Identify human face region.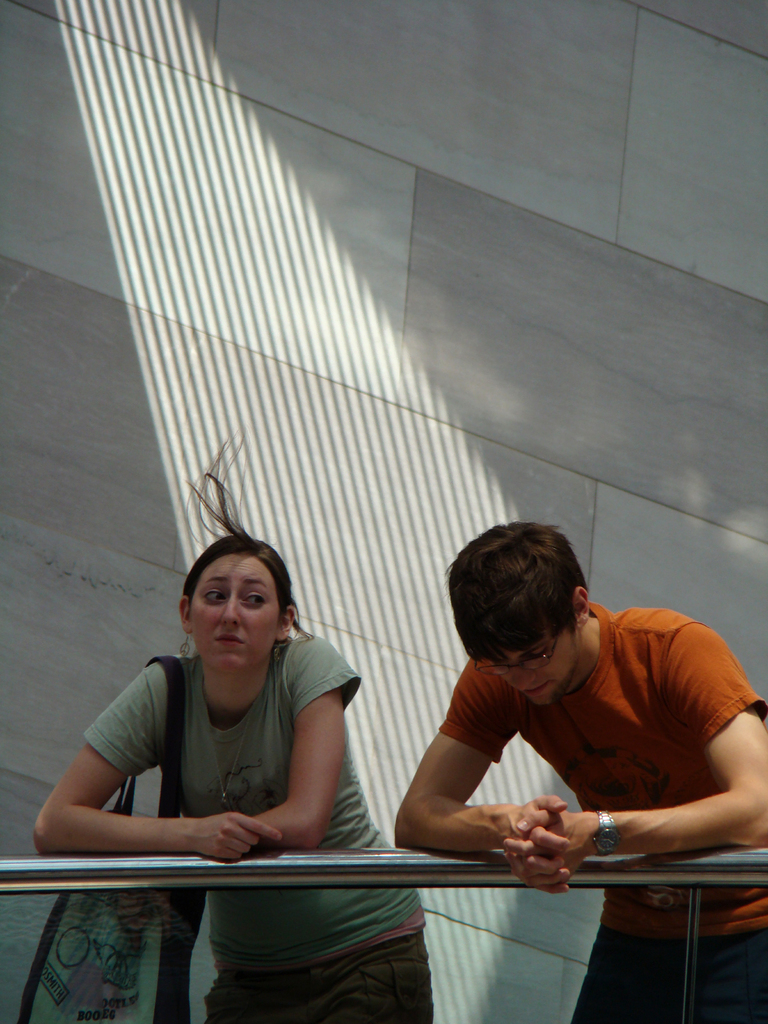
Region: (x1=483, y1=631, x2=579, y2=715).
